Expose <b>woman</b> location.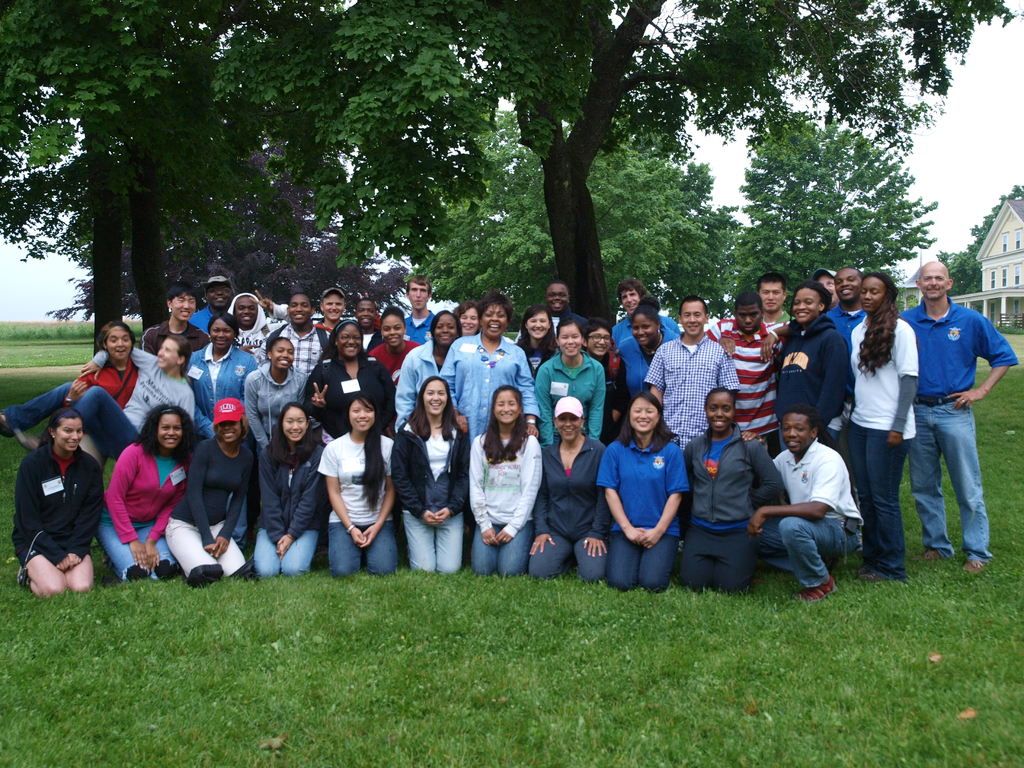
Exposed at 95 404 204 579.
